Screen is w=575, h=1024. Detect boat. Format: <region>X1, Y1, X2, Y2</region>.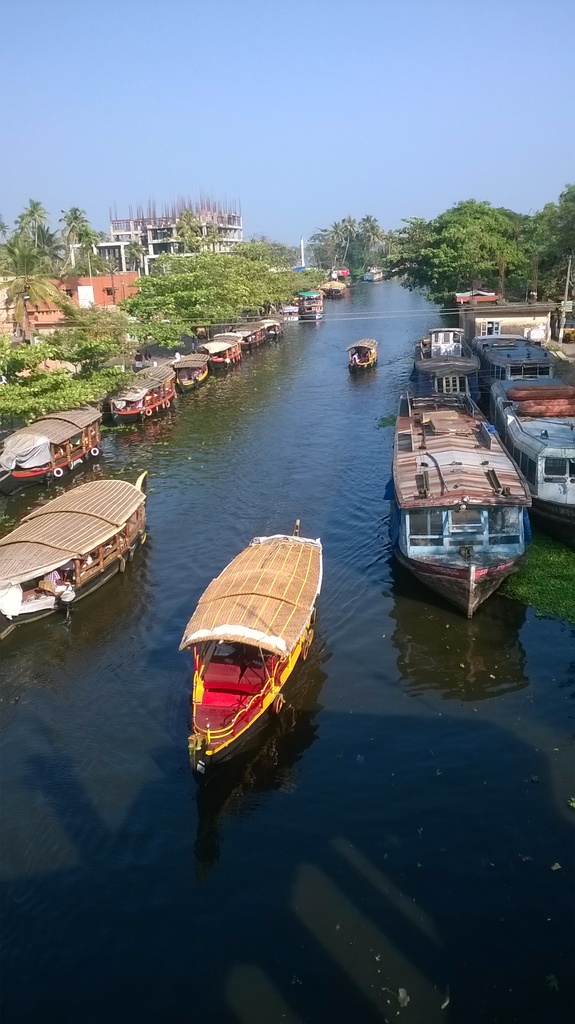
<region>230, 324, 265, 353</region>.
